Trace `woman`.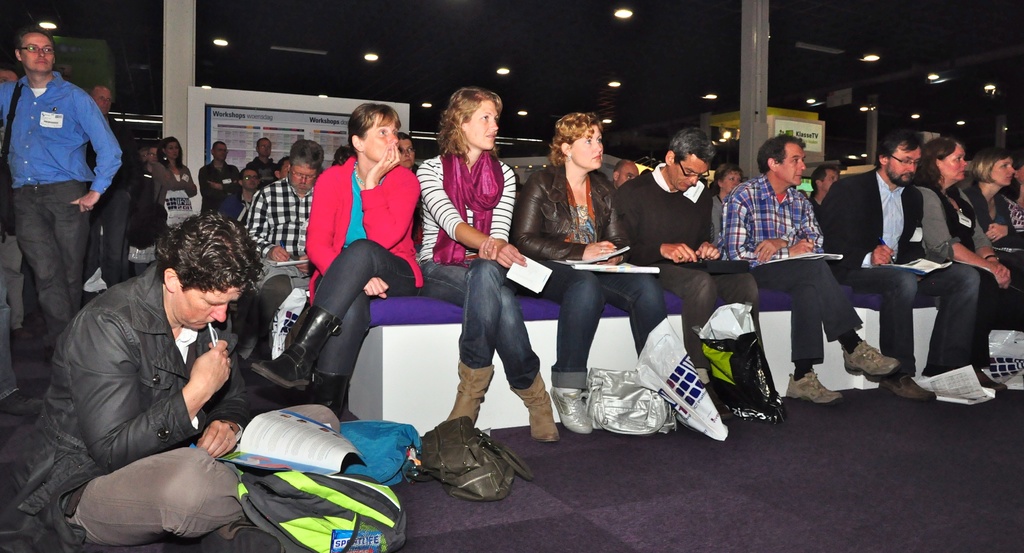
Traced to 515, 116, 726, 440.
